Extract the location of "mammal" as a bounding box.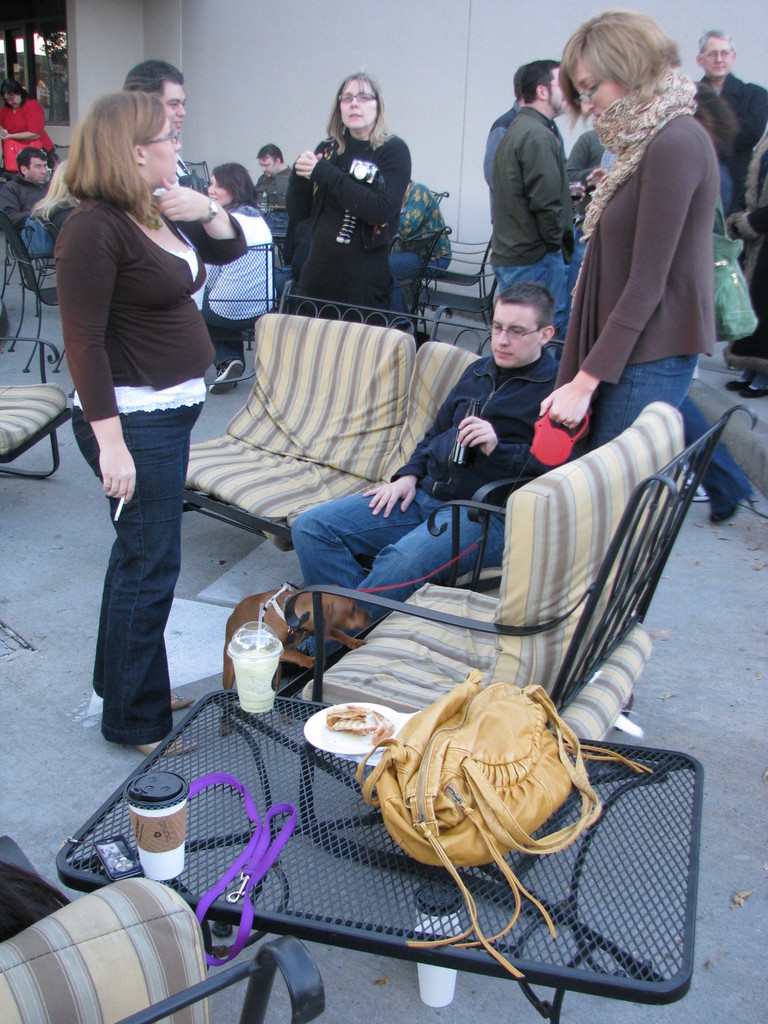
(23,163,77,234).
